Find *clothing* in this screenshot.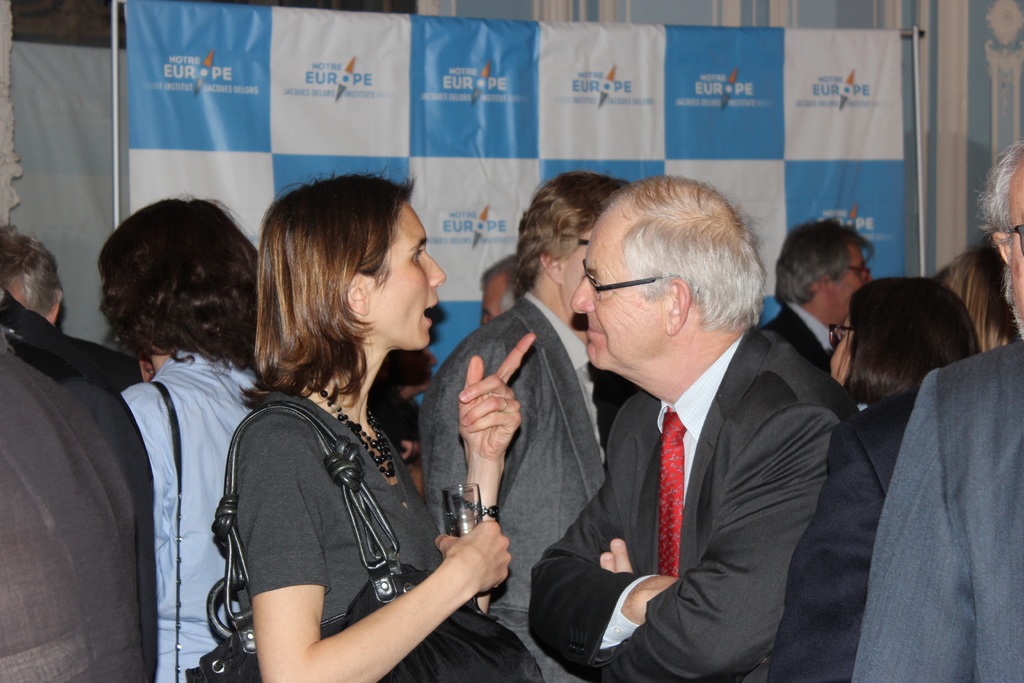
The bounding box for *clothing* is bbox(208, 318, 486, 657).
